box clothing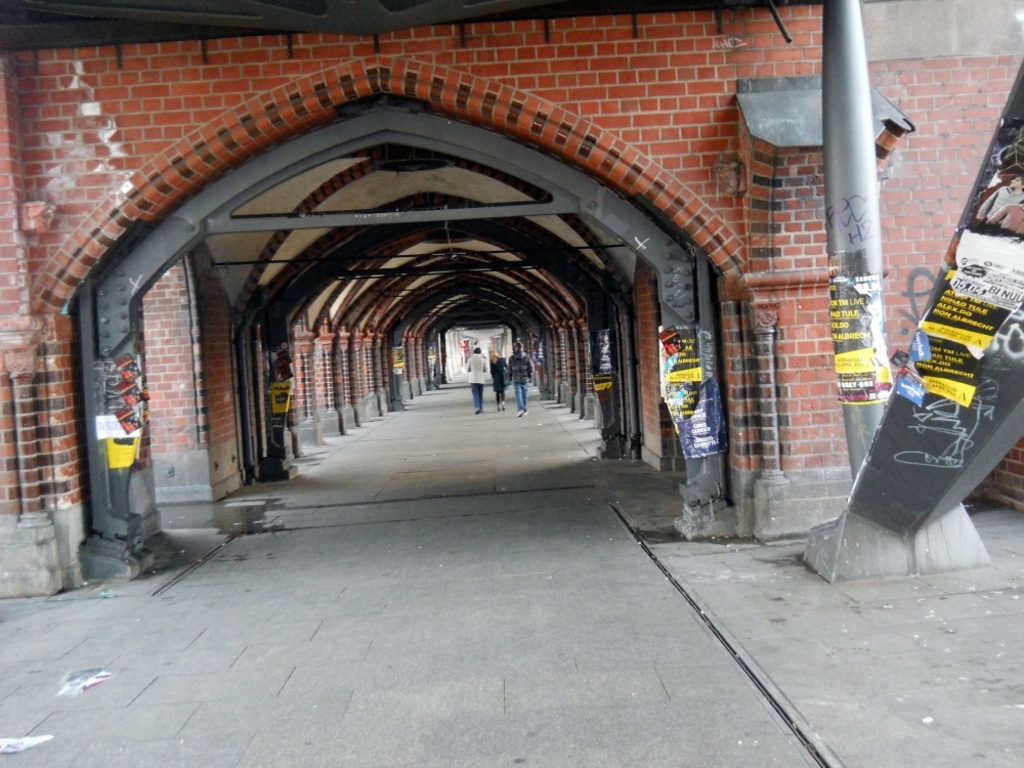
bbox(463, 350, 493, 402)
